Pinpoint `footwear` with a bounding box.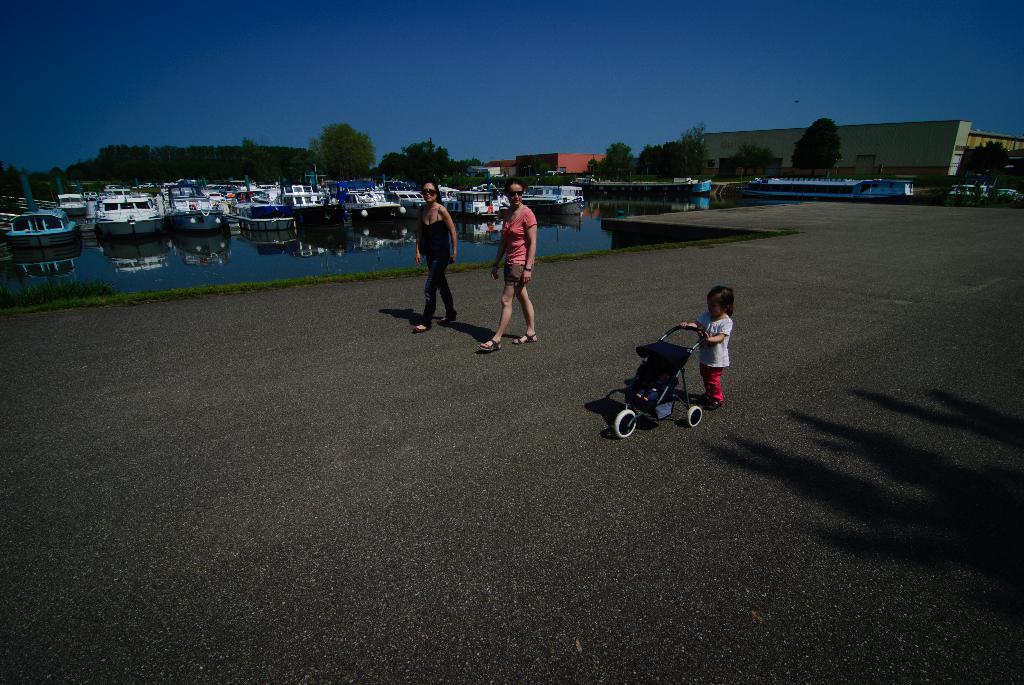
[left=703, top=395, right=724, bottom=411].
